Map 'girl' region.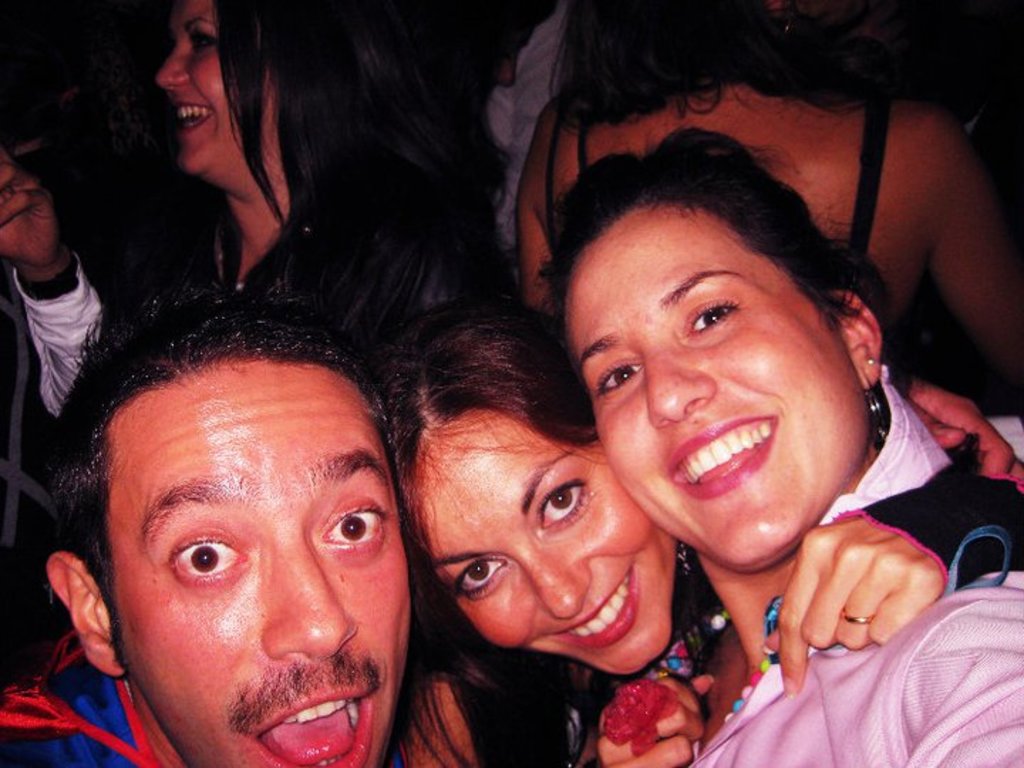
Mapped to 375,293,1023,765.
